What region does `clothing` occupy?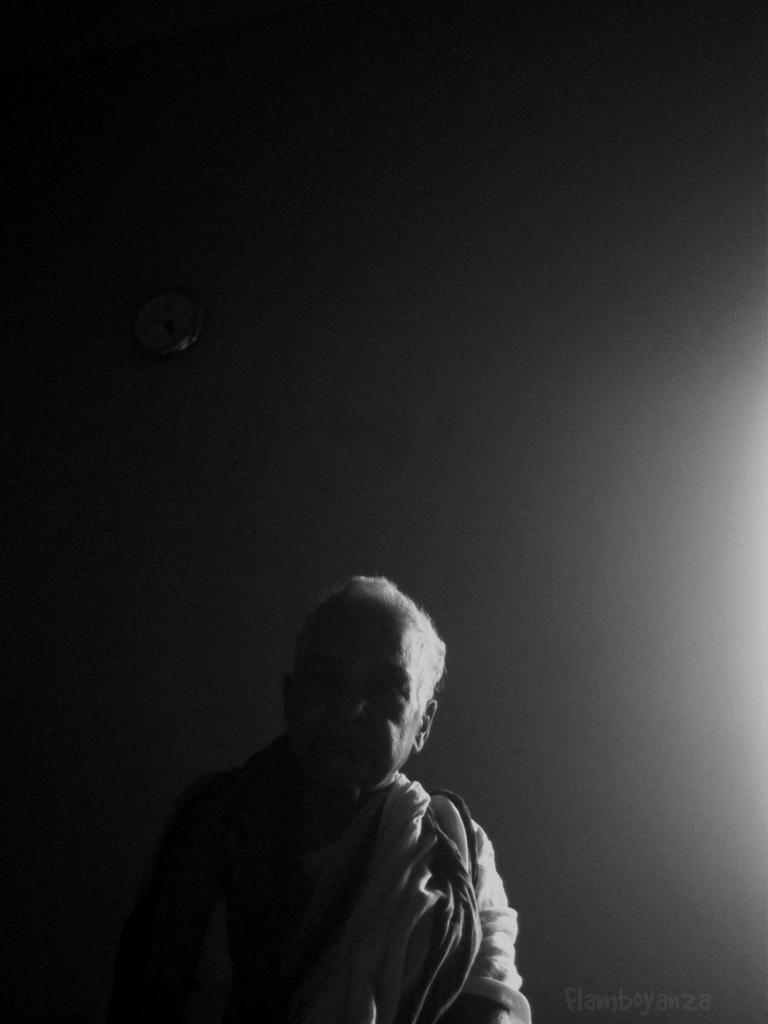
(x1=123, y1=678, x2=537, y2=1018).
